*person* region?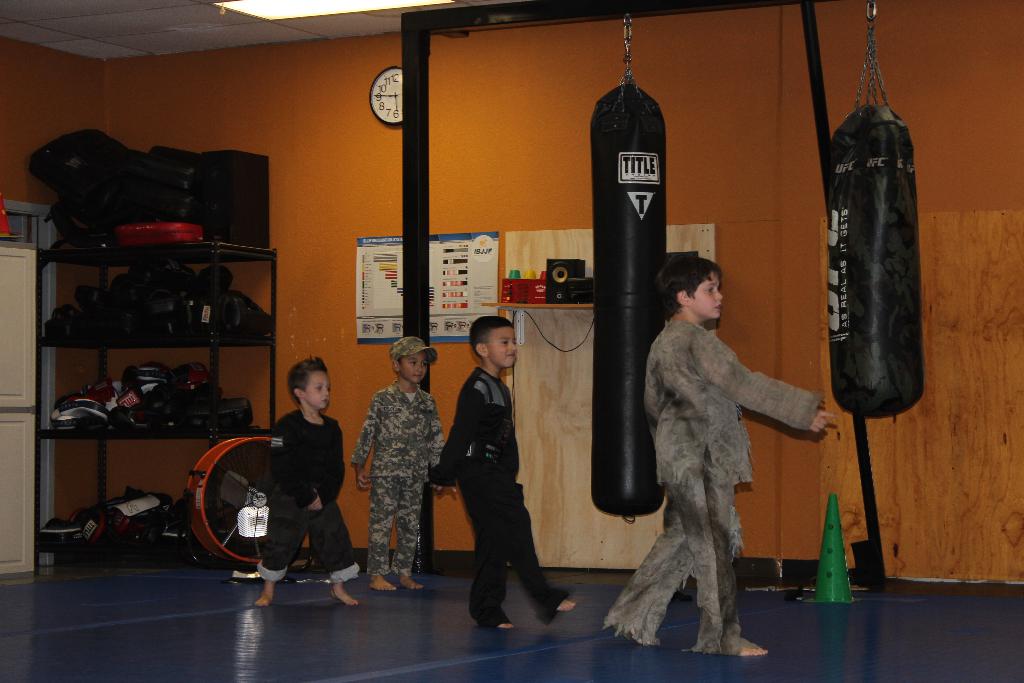
(left=435, top=319, right=579, bottom=638)
